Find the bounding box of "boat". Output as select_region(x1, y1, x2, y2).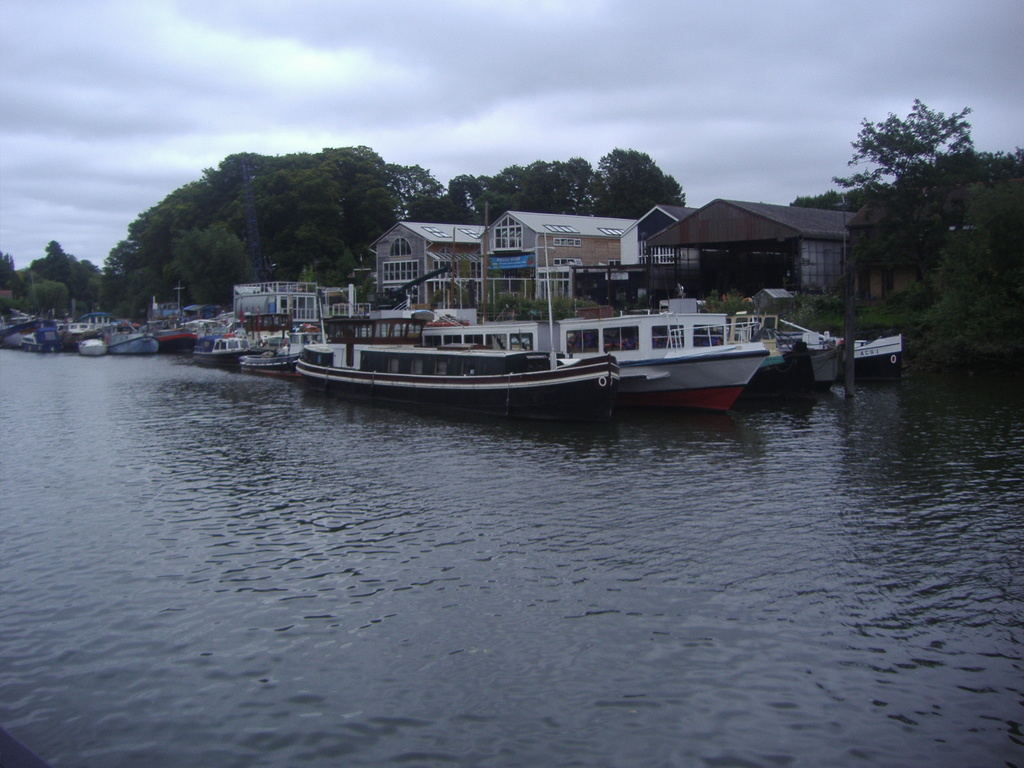
select_region(760, 299, 850, 388).
